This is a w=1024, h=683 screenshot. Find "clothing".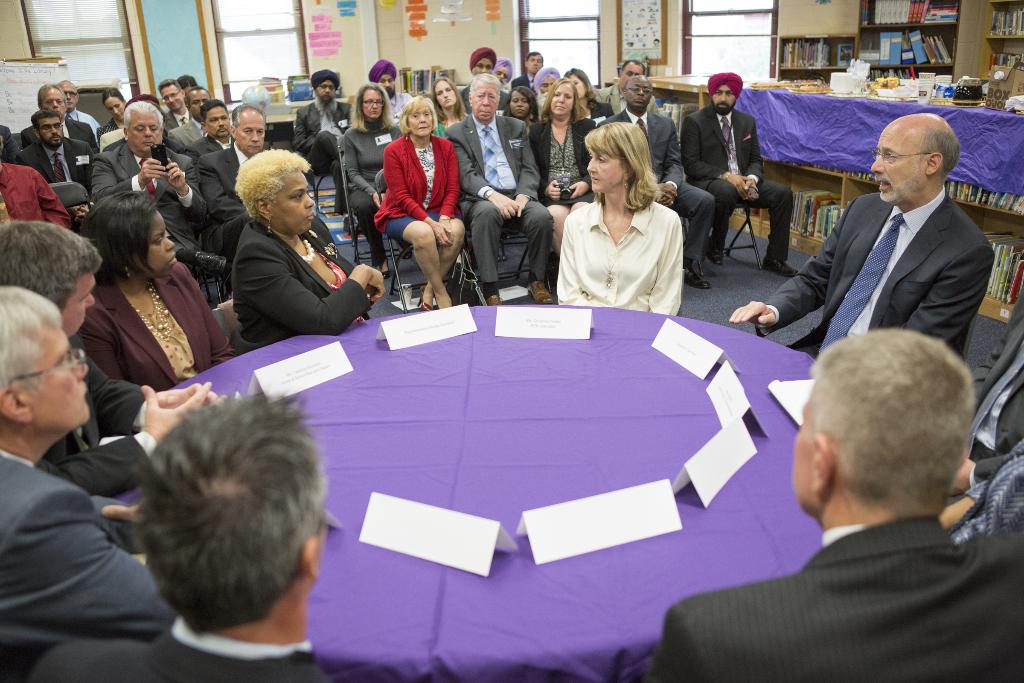
Bounding box: bbox=[70, 267, 250, 381].
